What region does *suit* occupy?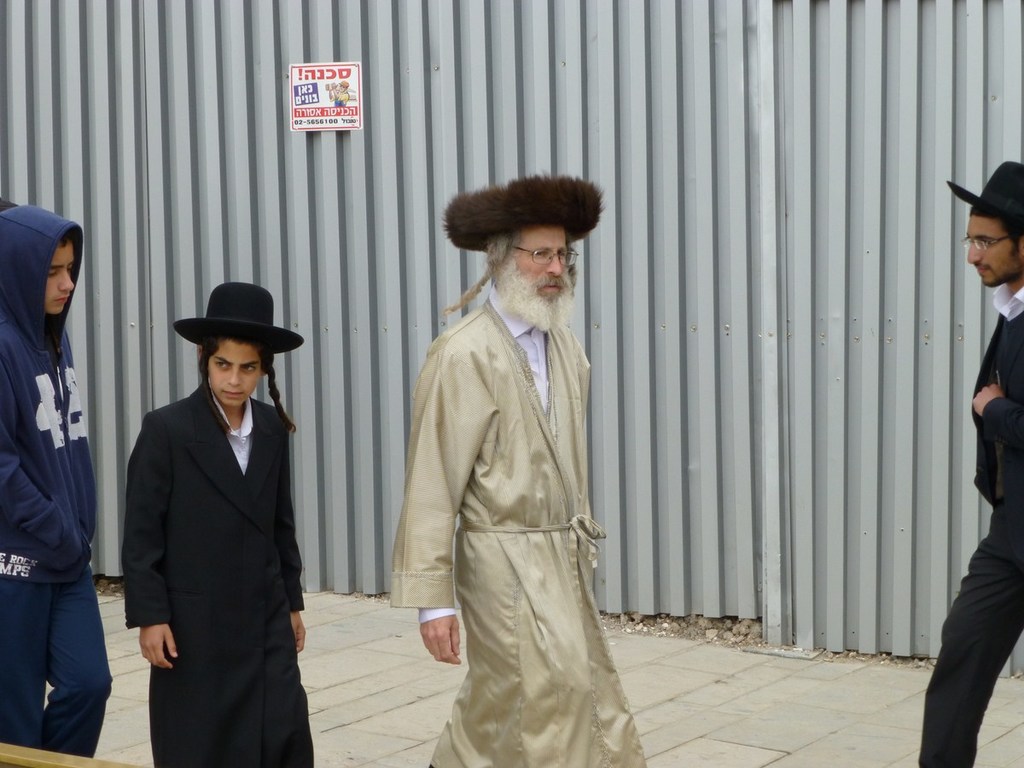
locate(91, 323, 288, 740).
